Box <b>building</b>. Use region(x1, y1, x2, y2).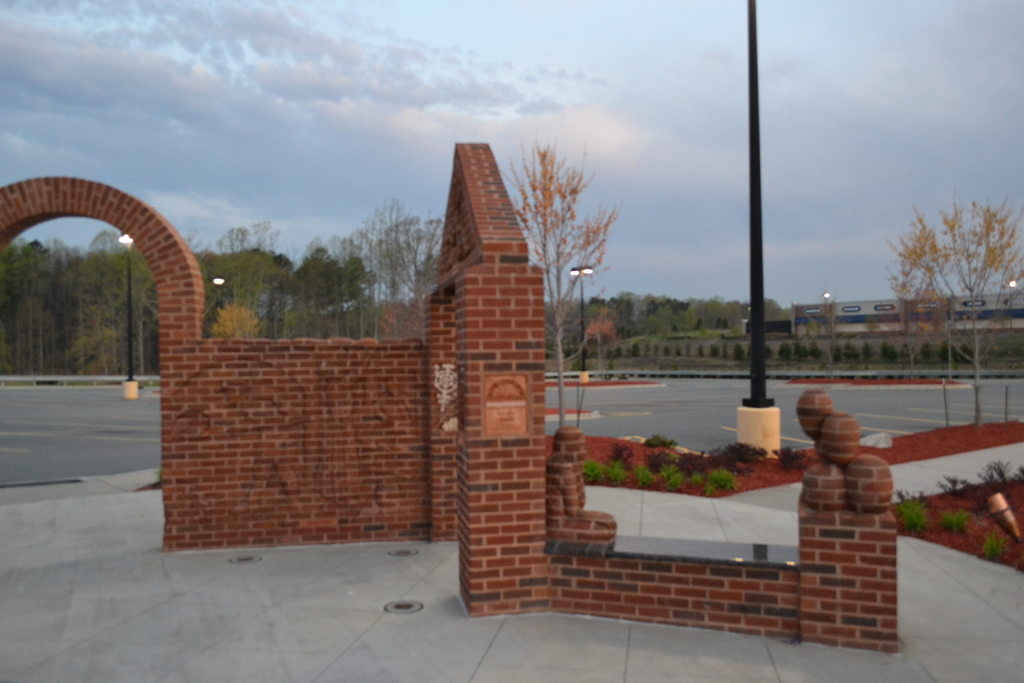
region(90, 229, 130, 254).
